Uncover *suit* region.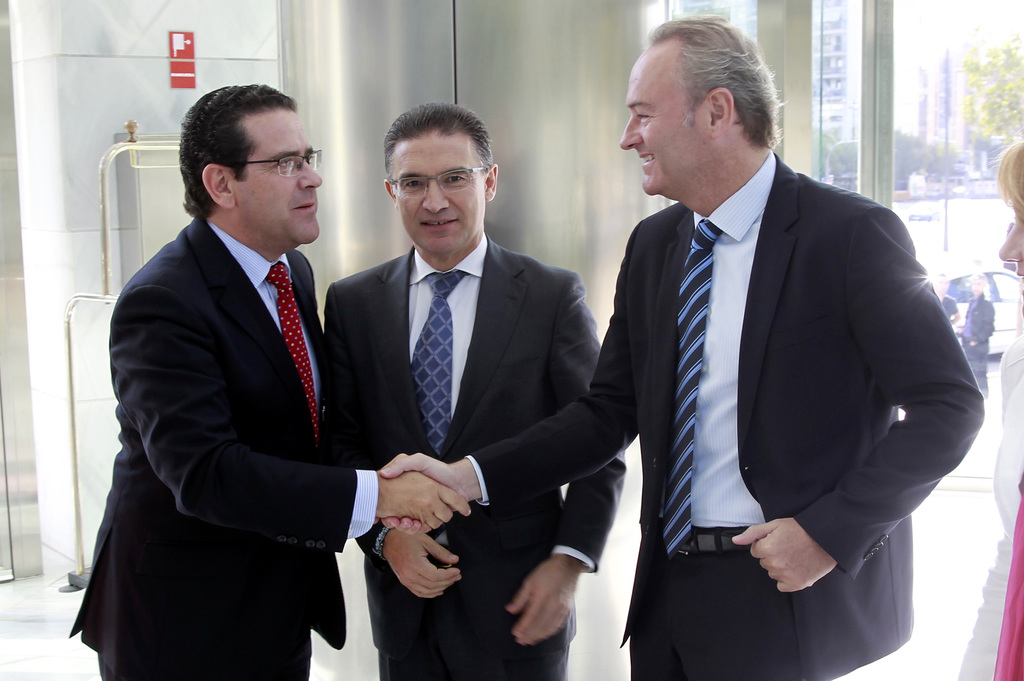
Uncovered: select_region(460, 147, 986, 680).
